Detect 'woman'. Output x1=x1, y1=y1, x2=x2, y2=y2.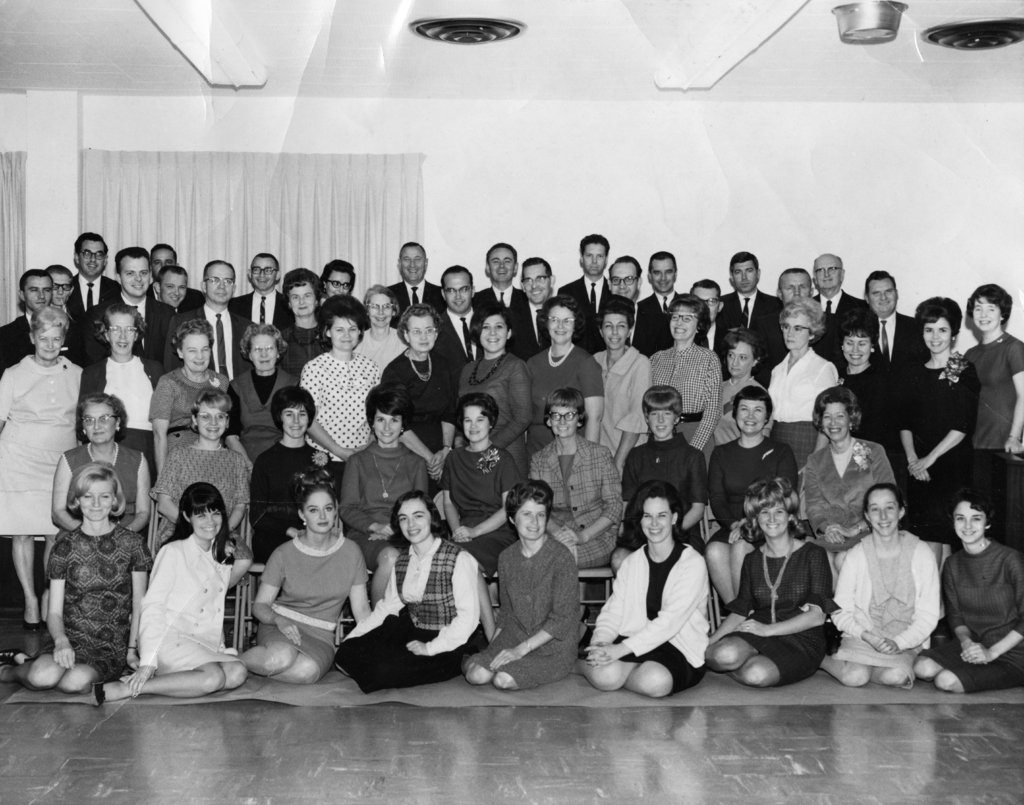
x1=963, y1=296, x2=1023, y2=452.
